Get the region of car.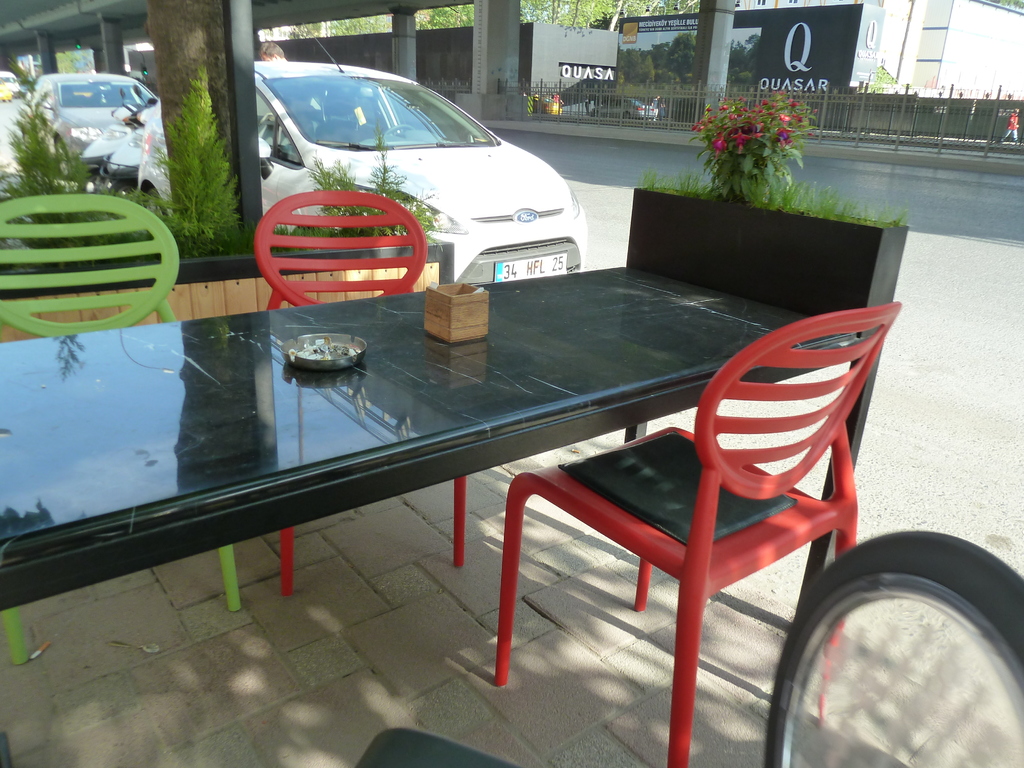
[left=20, top=69, right=157, bottom=172].
